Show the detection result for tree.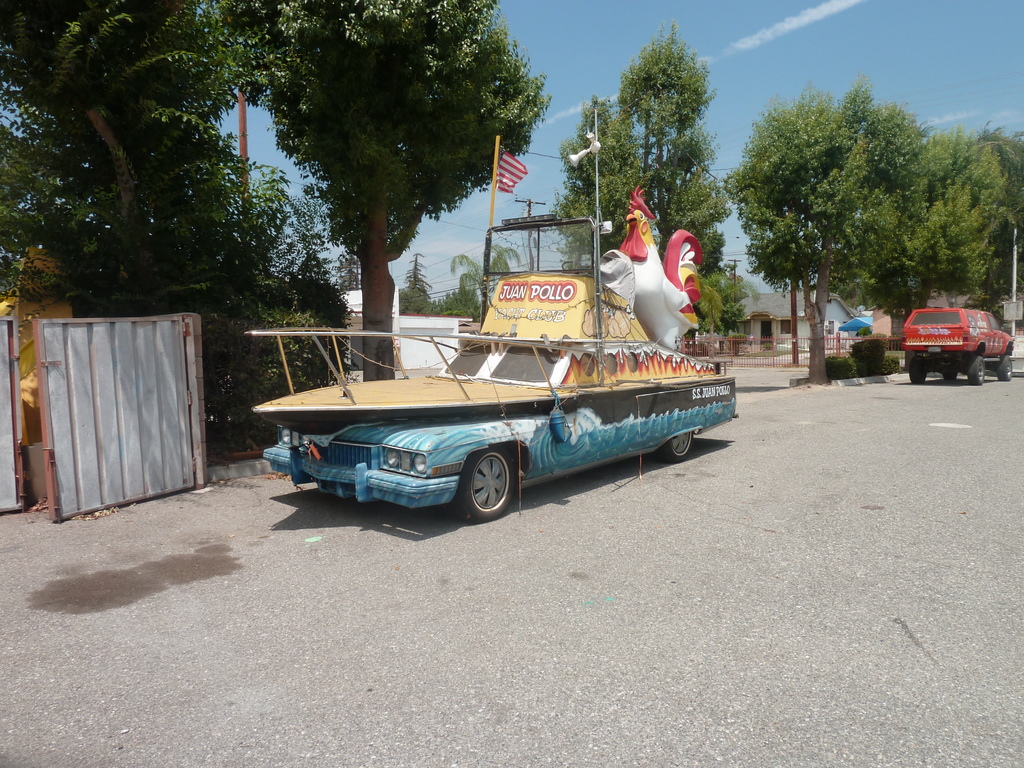
908:120:986:316.
